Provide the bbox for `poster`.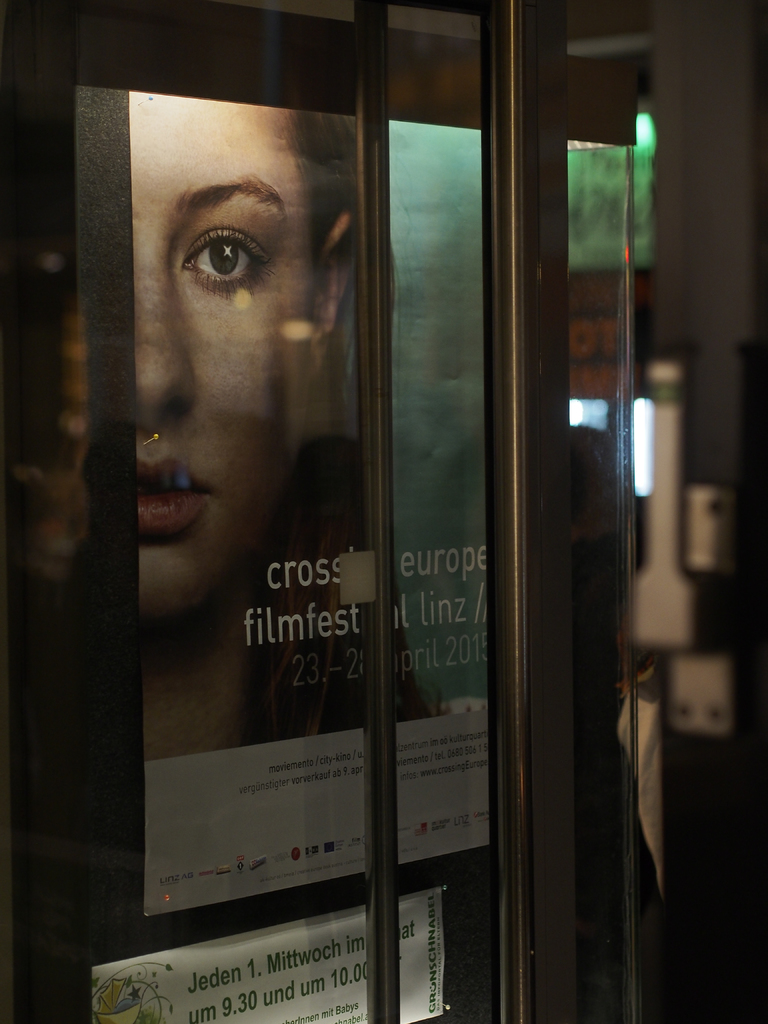
Rect(84, 877, 448, 1023).
